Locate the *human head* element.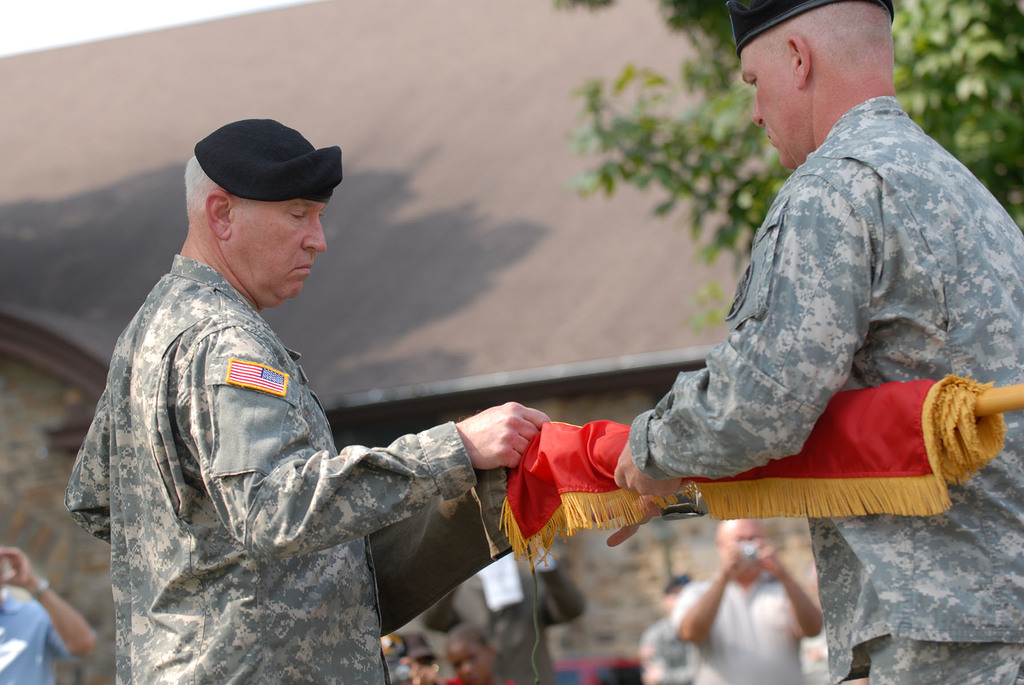
Element bbox: box=[713, 520, 771, 580].
